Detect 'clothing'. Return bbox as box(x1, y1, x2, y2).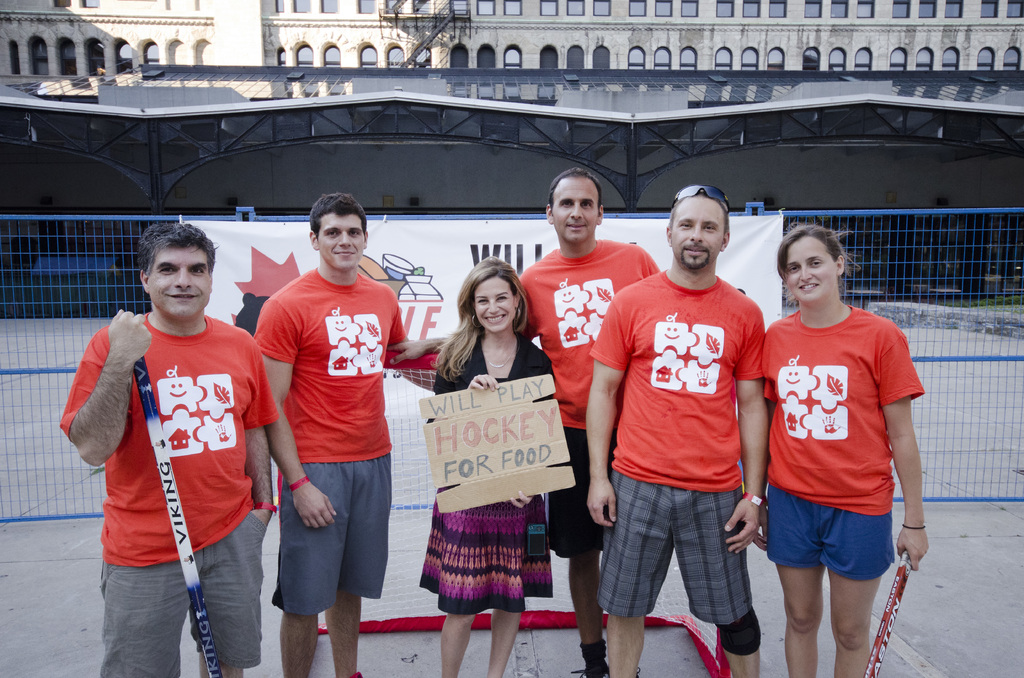
box(518, 236, 660, 559).
